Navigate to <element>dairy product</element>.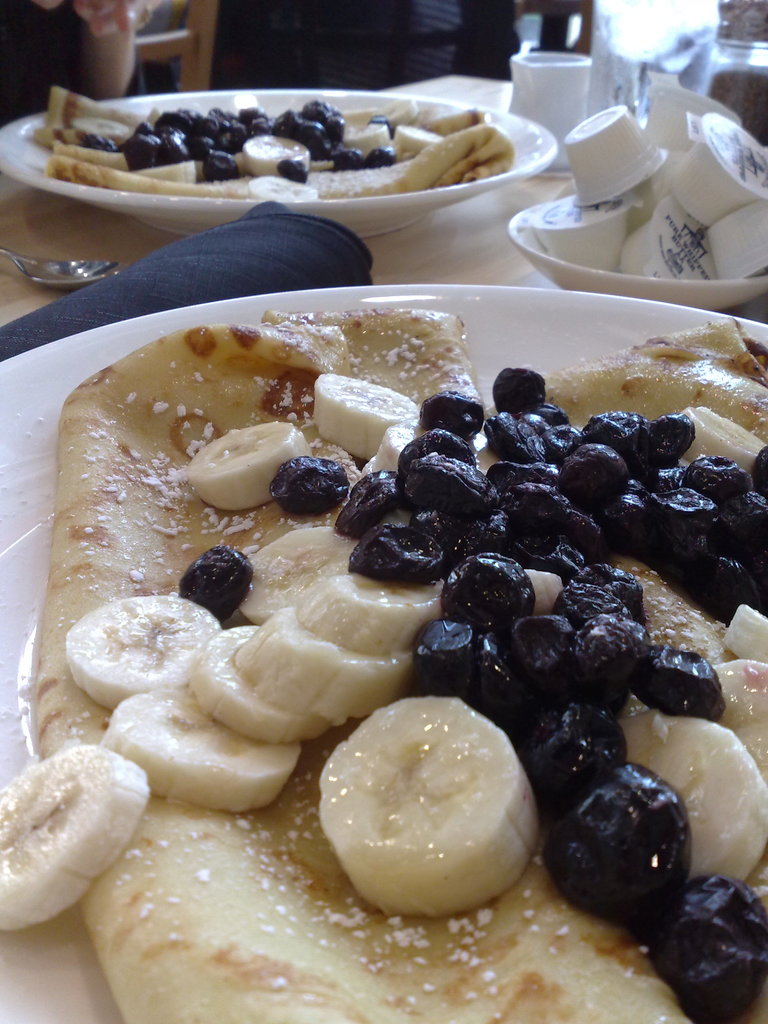
Navigation target: 700 209 767 297.
